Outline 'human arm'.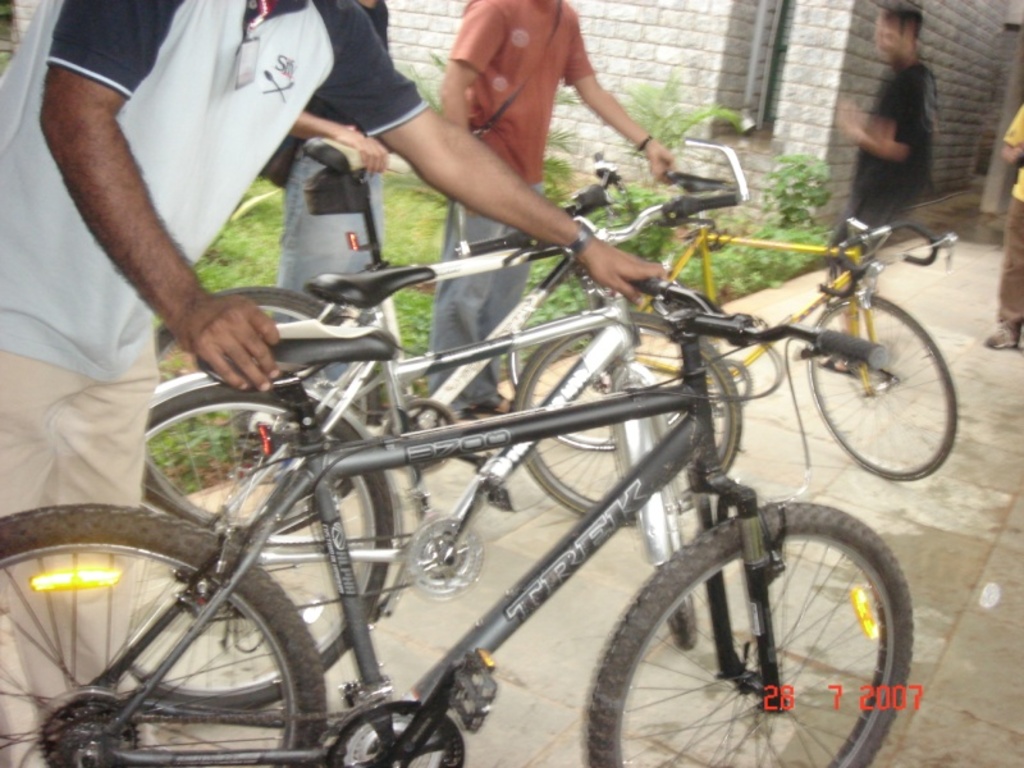
Outline: {"x1": 836, "y1": 78, "x2": 942, "y2": 161}.
